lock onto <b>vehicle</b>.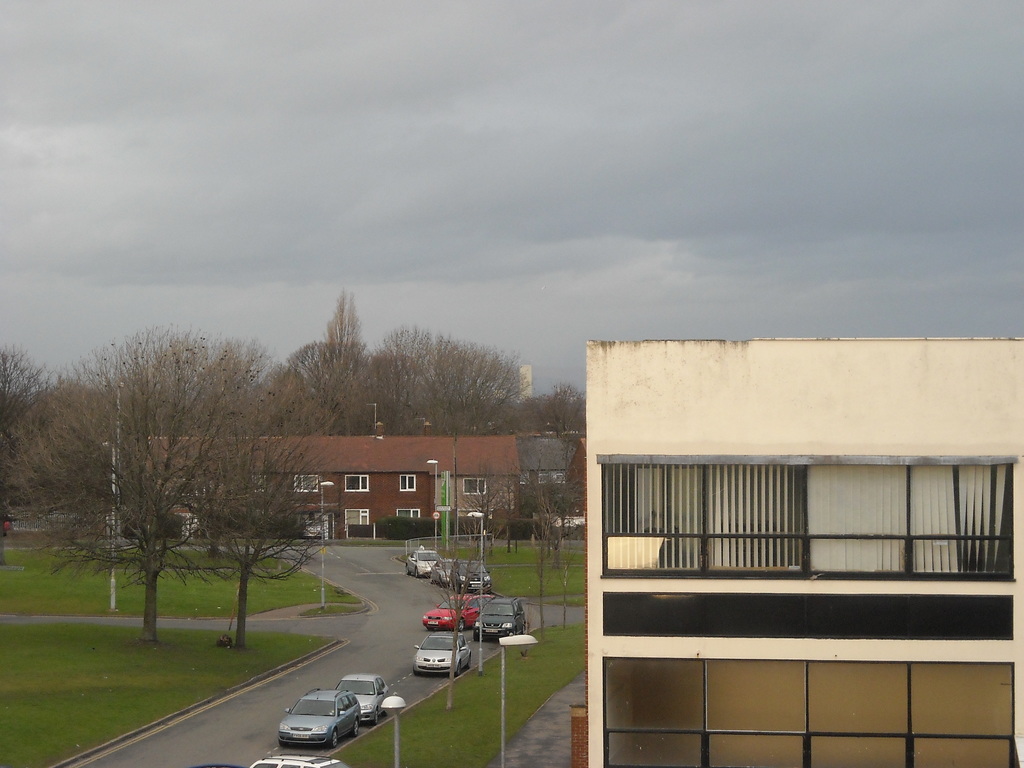
Locked: box=[413, 632, 473, 680].
